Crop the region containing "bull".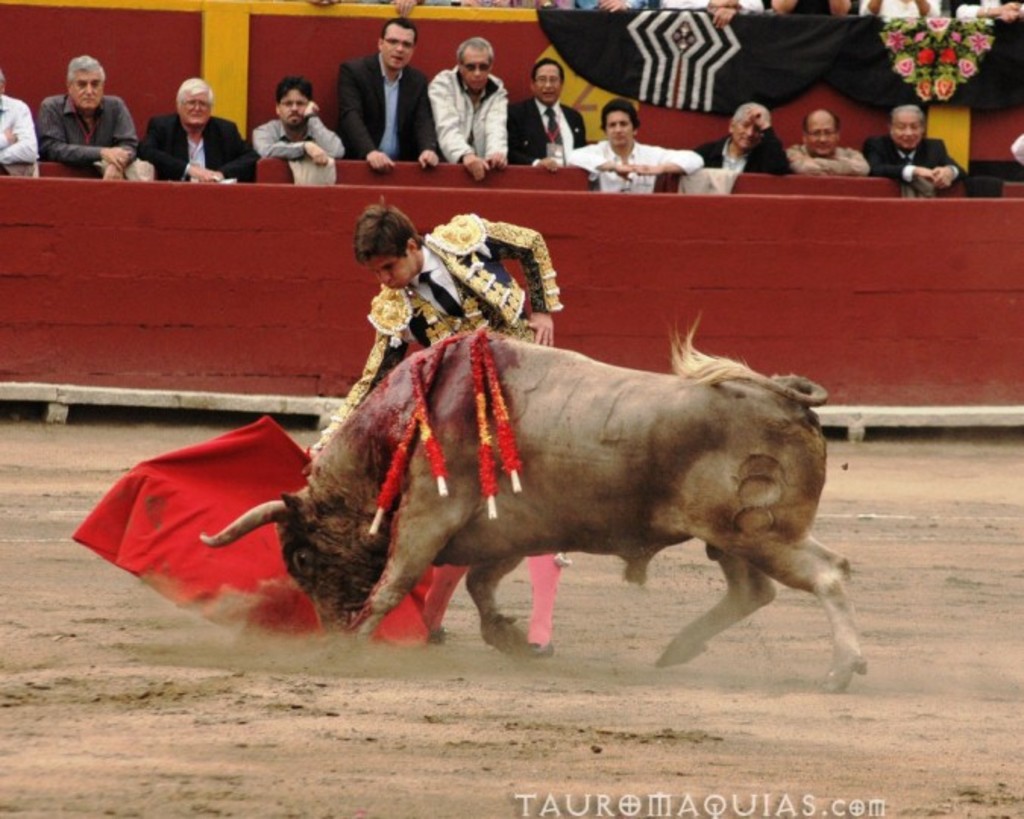
Crop region: l=197, t=306, r=868, b=695.
